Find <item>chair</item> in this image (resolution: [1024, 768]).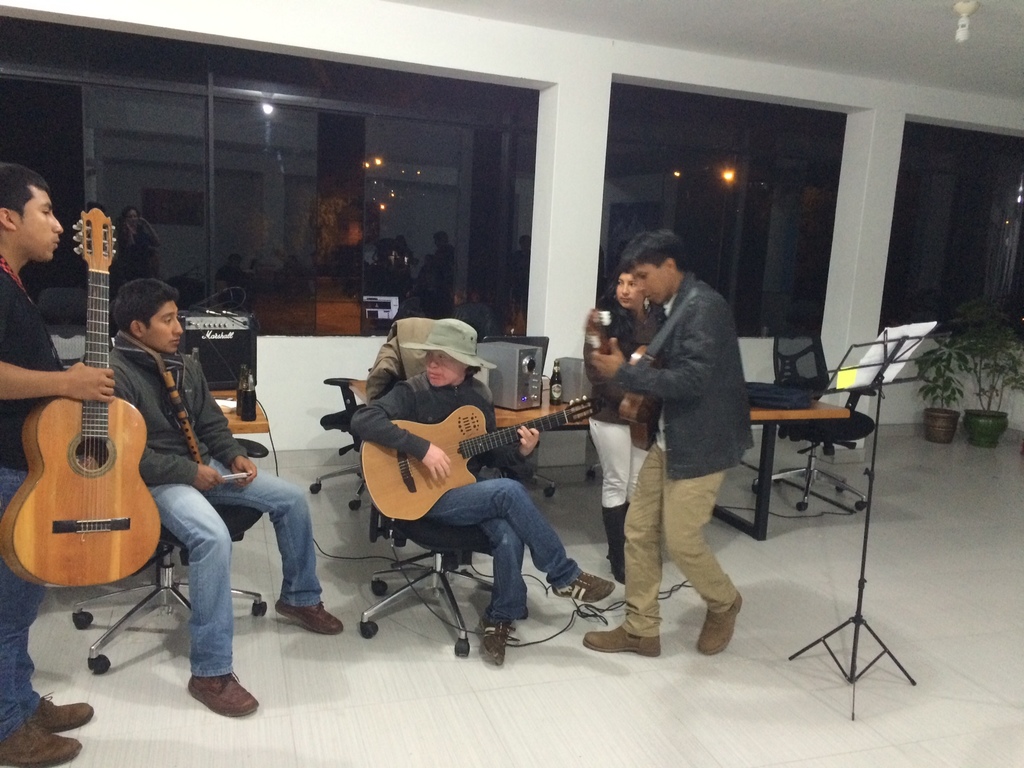
crop(65, 437, 275, 674).
